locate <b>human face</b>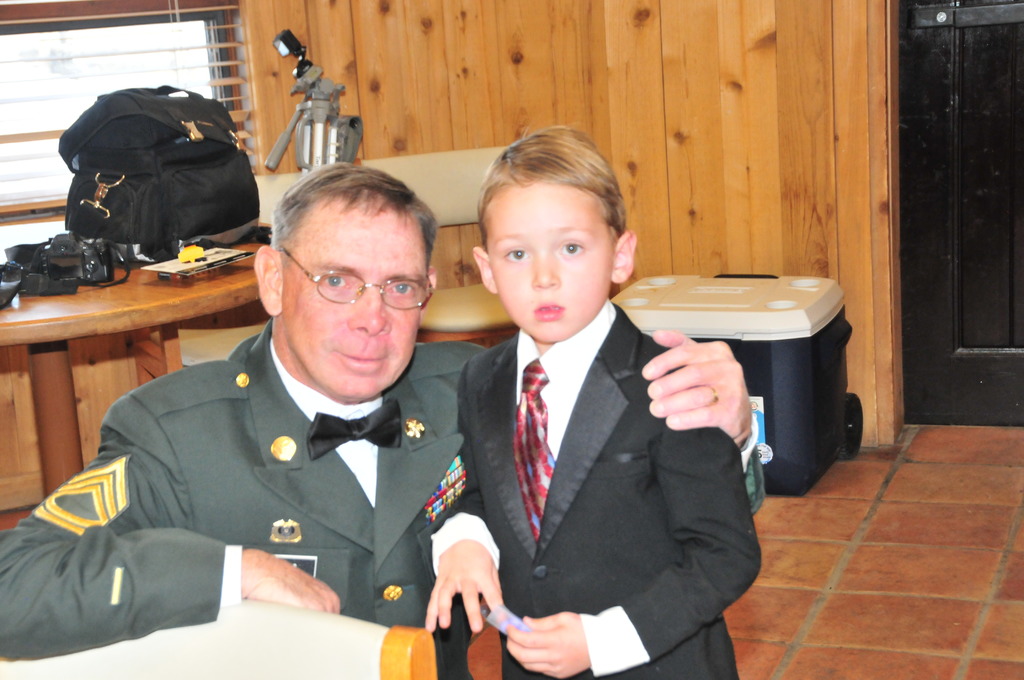
crop(480, 183, 614, 339)
